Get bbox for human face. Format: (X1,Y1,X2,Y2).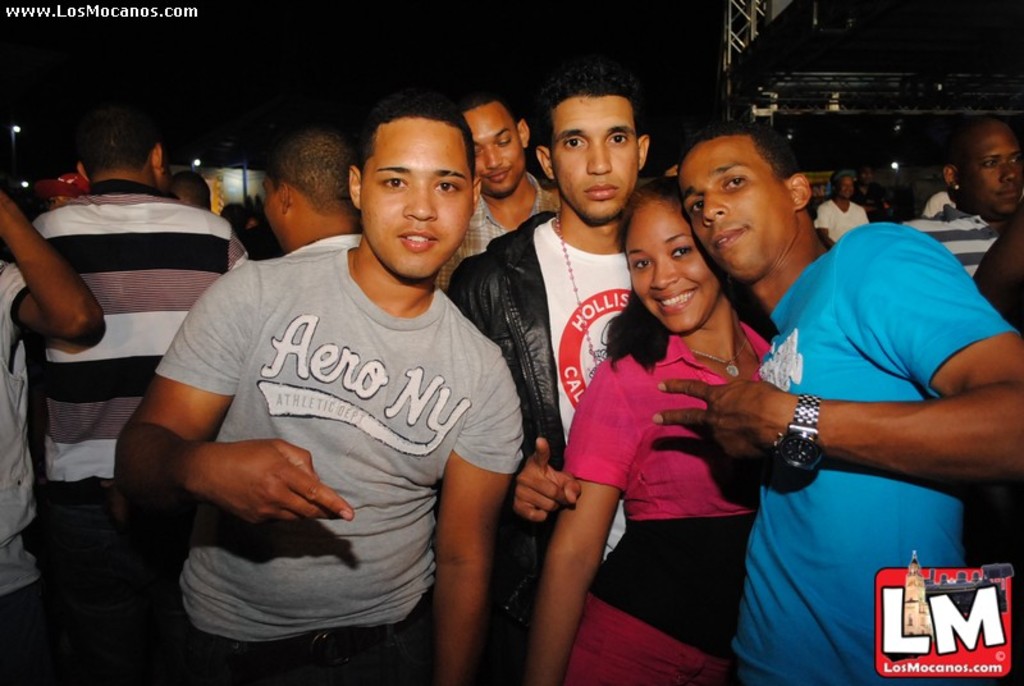
(631,202,722,337).
